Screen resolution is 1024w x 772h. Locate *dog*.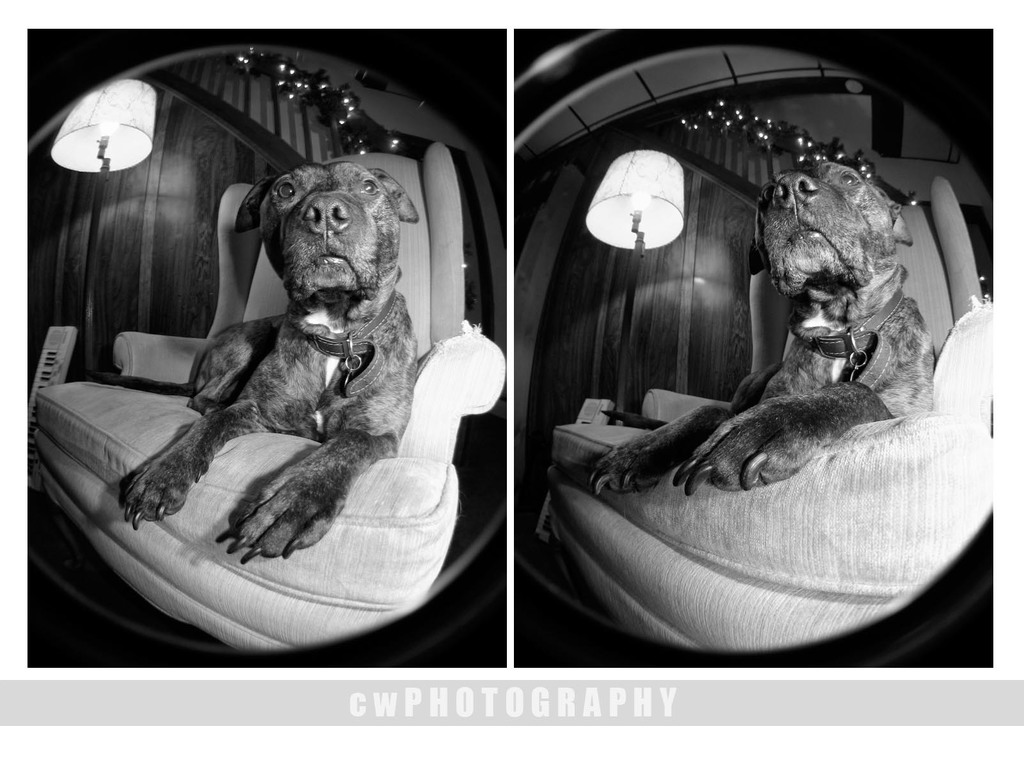
(591, 157, 936, 493).
